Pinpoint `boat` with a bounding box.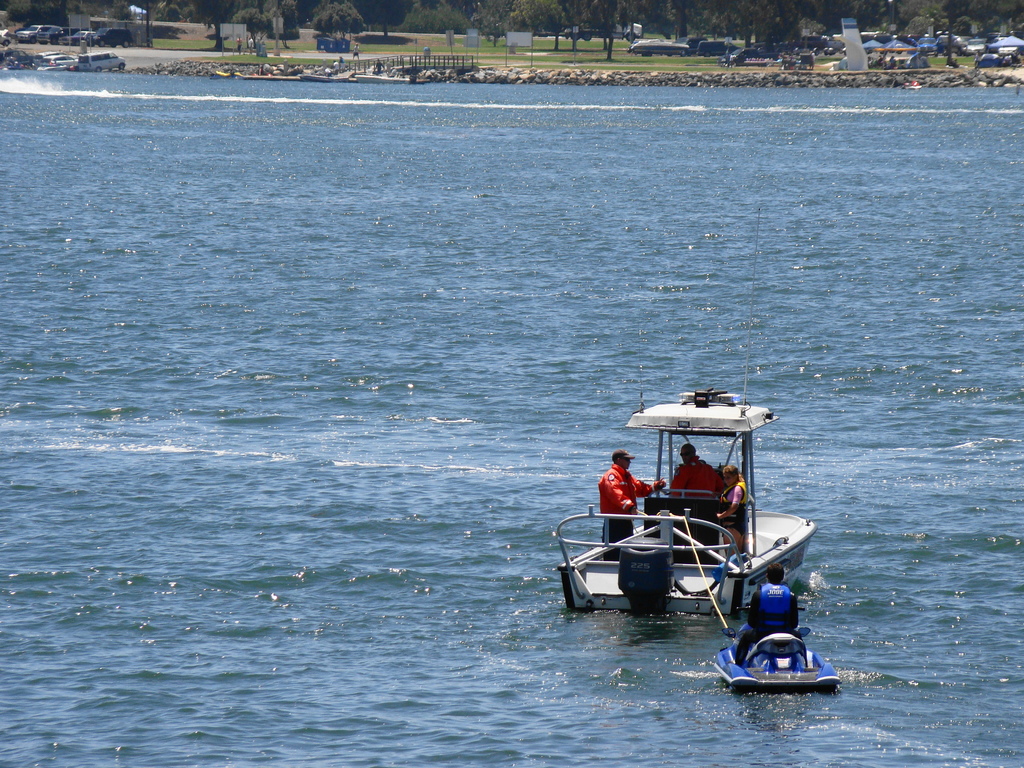
545:417:817:638.
